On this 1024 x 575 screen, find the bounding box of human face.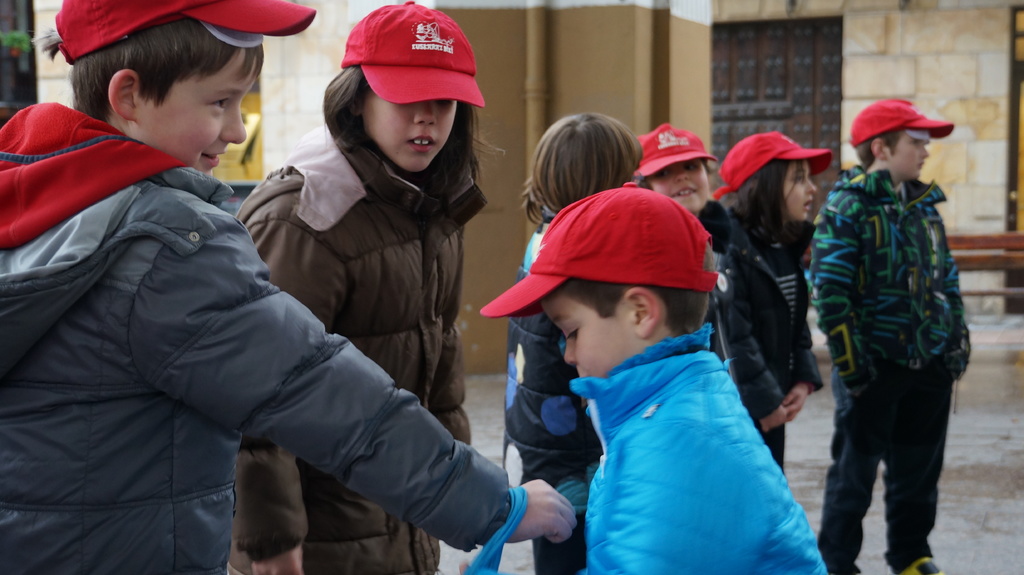
Bounding box: 358,86,456,168.
